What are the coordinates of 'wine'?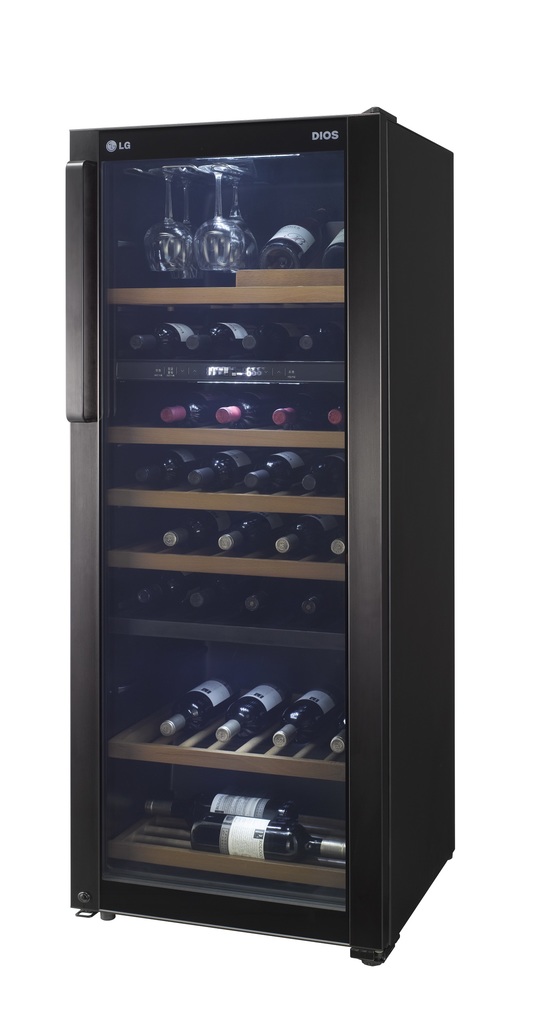
crop(145, 792, 302, 827).
